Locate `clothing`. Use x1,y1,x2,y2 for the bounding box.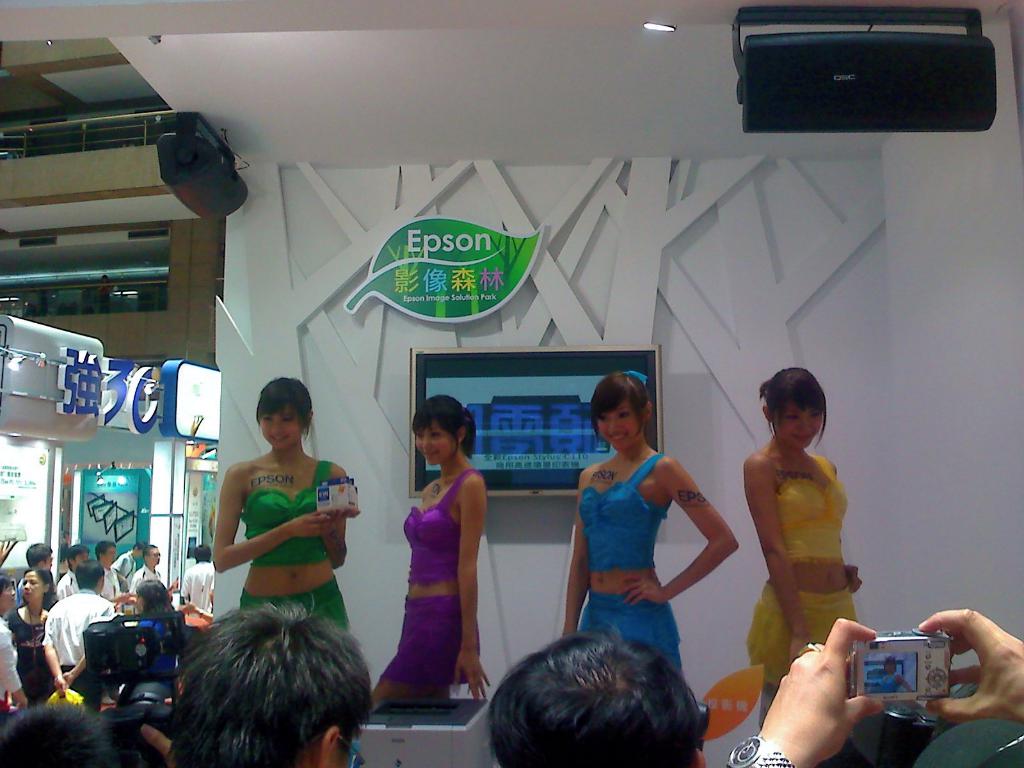
743,475,860,686.
